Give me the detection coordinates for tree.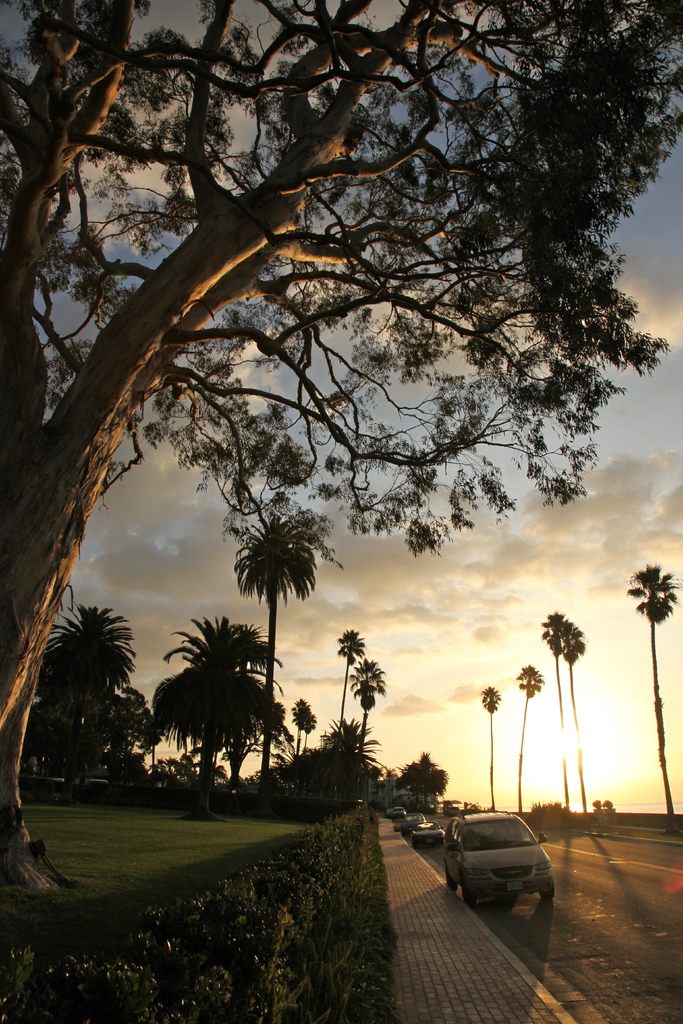
left=0, top=0, right=682, bottom=910.
